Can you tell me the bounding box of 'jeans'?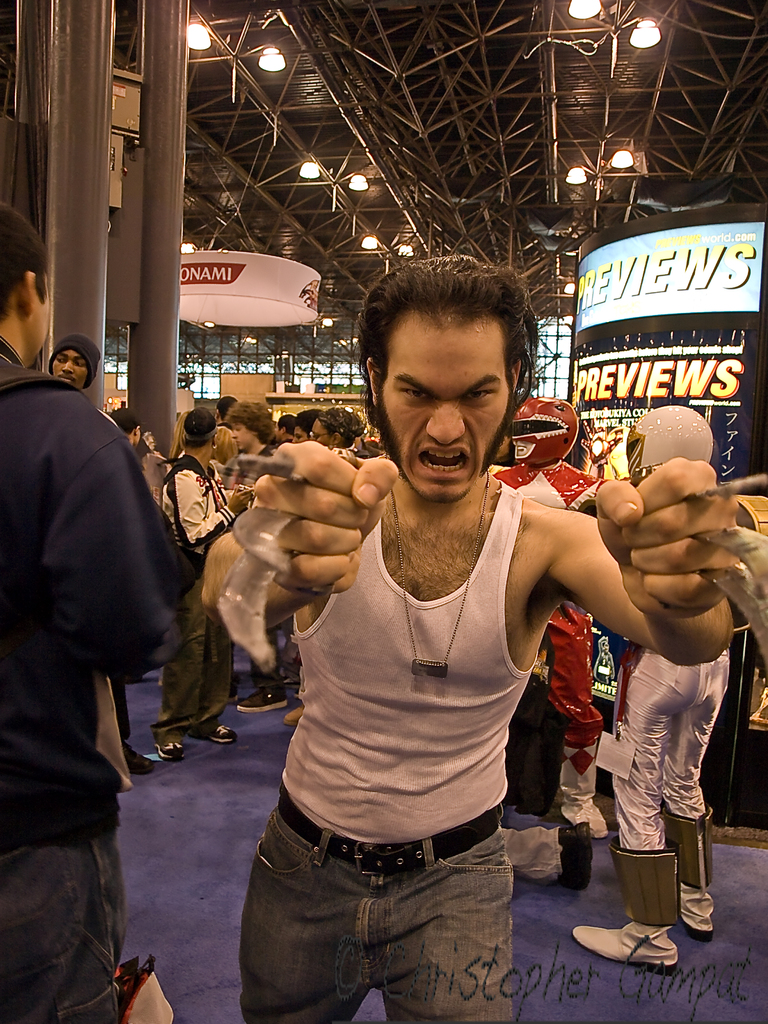
0/842/126/1023.
